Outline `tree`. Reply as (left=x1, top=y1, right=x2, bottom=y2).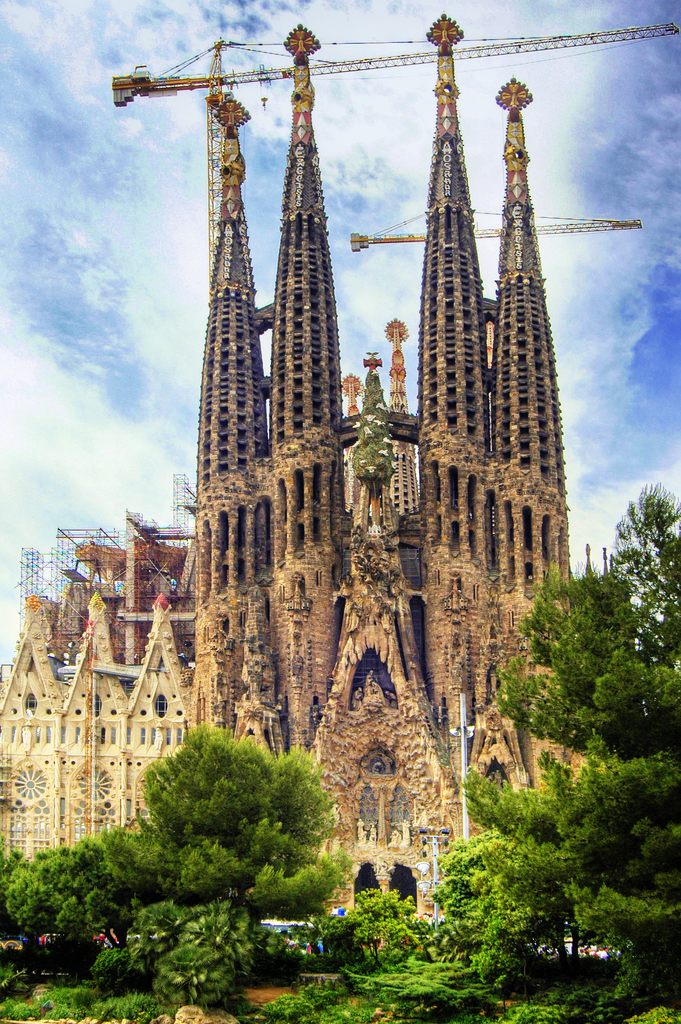
(left=110, top=722, right=352, bottom=918).
